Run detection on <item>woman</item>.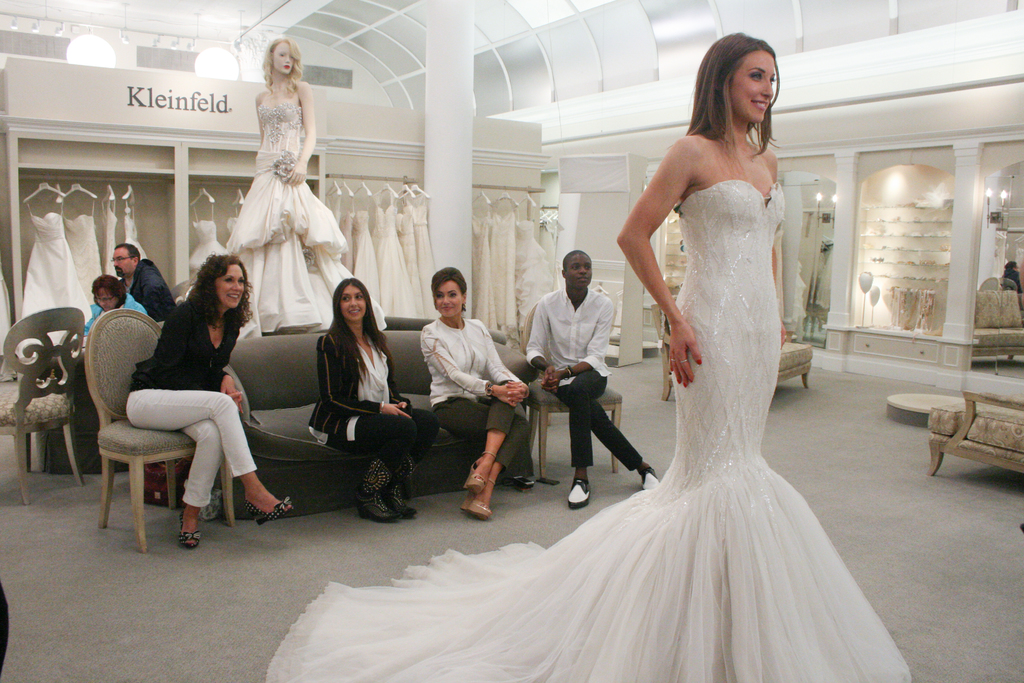
Result: x1=123 y1=251 x2=294 y2=550.
